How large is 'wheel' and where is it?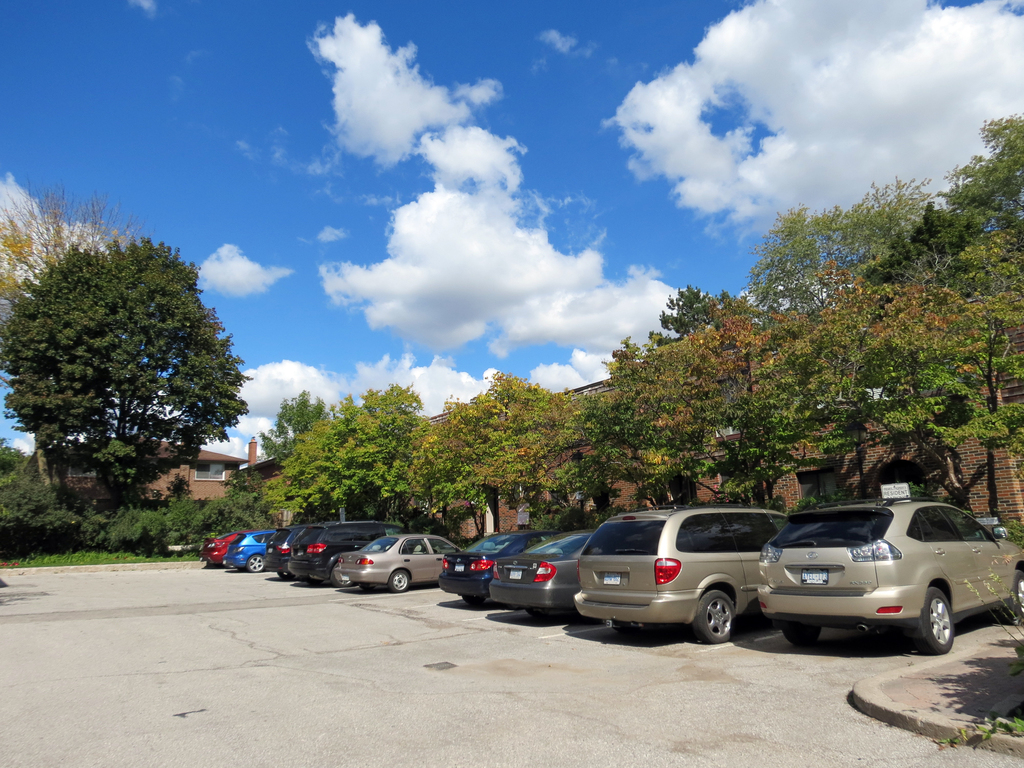
Bounding box: (912, 587, 955, 656).
